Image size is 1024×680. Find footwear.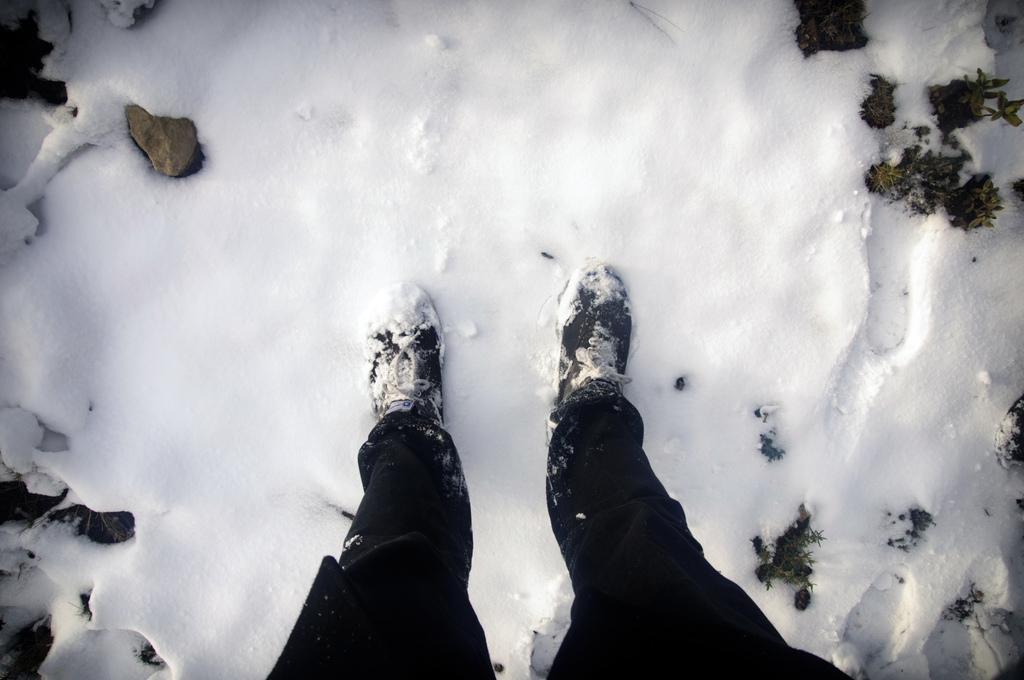
[x1=548, y1=255, x2=627, y2=428].
